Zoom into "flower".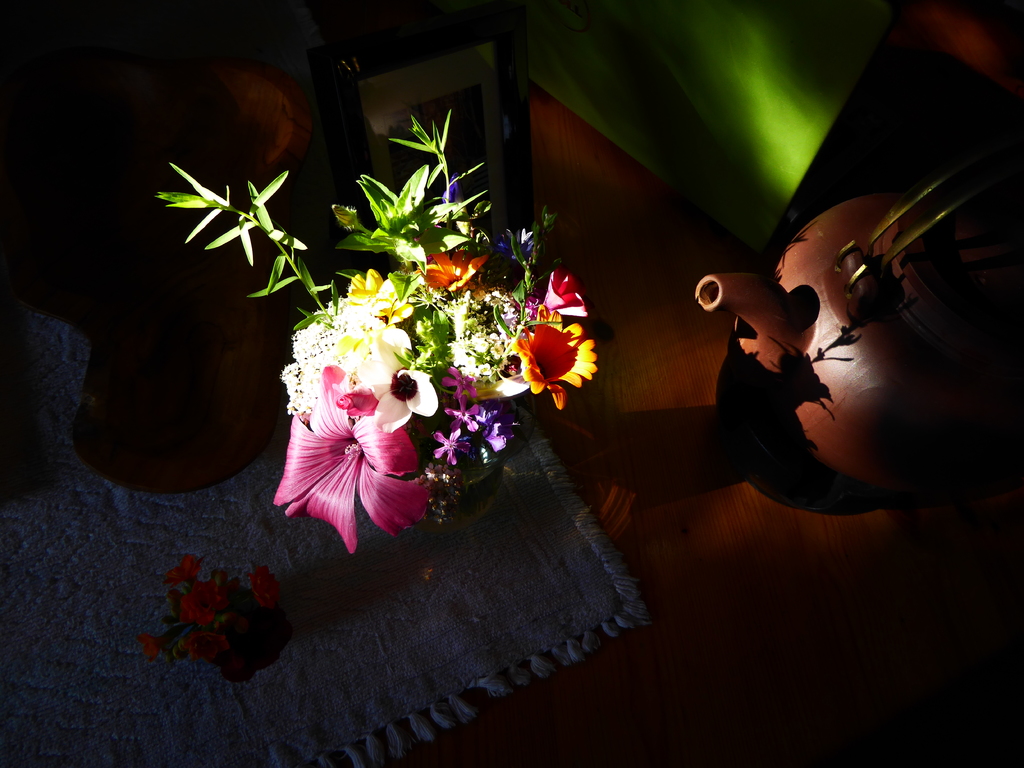
Zoom target: <bbox>181, 580, 234, 622</bbox>.
